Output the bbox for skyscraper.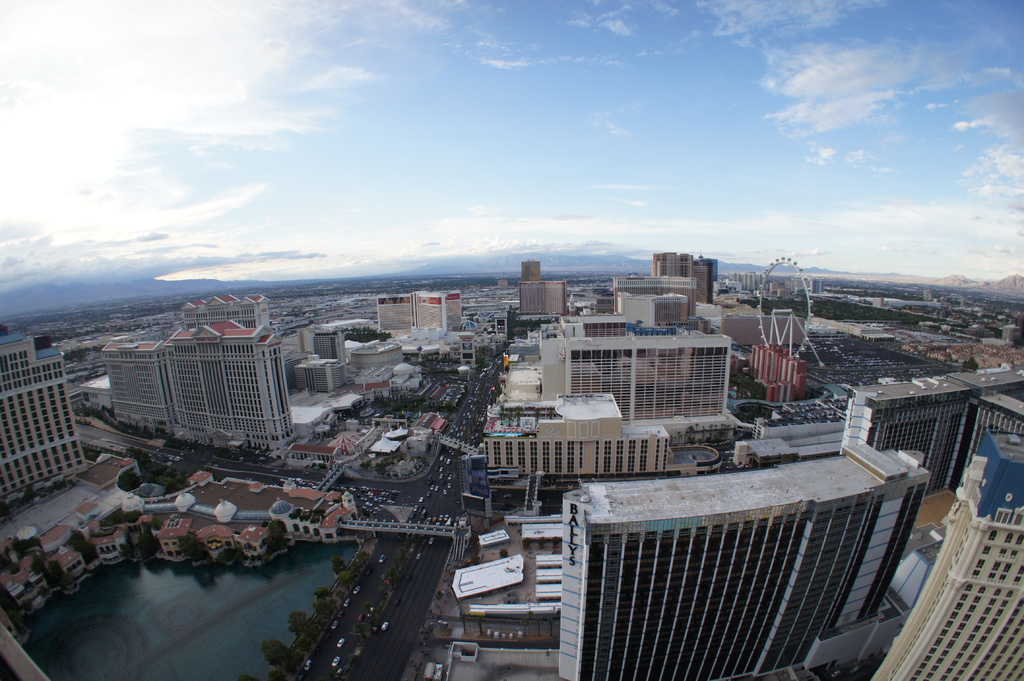
<region>184, 289, 282, 335</region>.
